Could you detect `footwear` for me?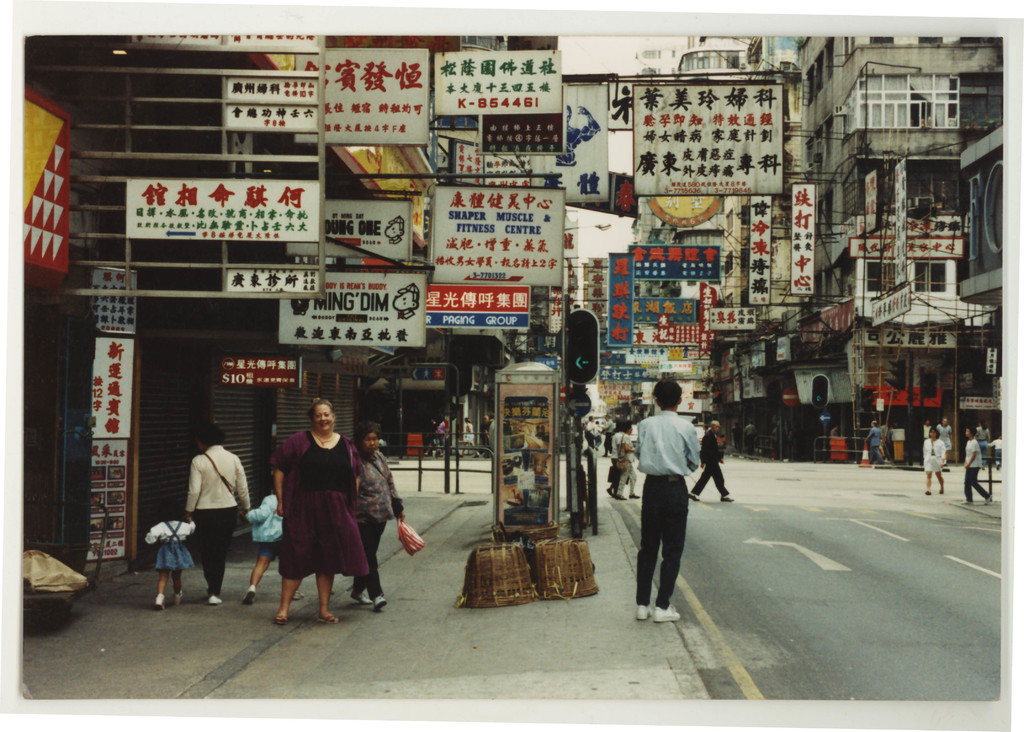
Detection result: [left=982, top=492, right=993, bottom=504].
